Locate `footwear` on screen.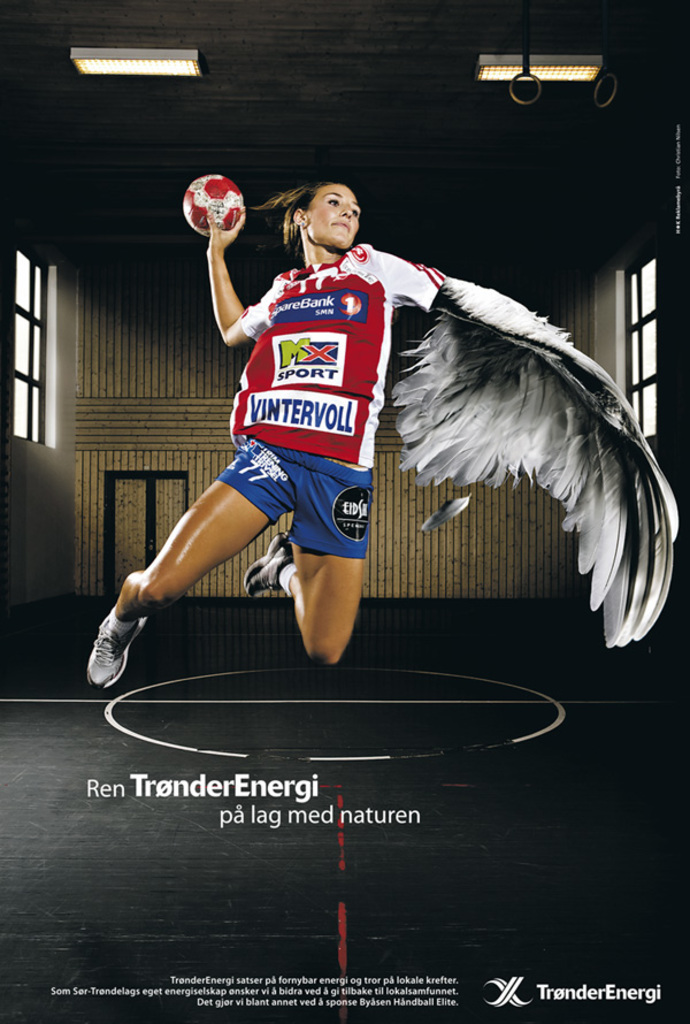
On screen at left=244, top=525, right=293, bottom=596.
